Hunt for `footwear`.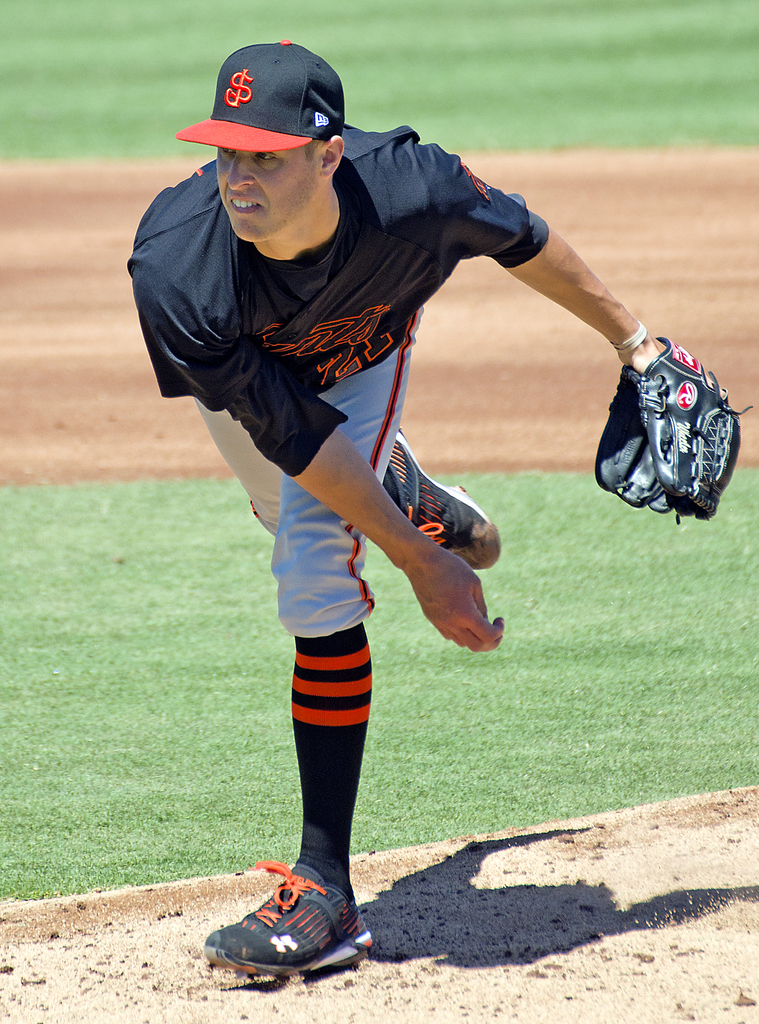
Hunted down at {"x1": 202, "y1": 856, "x2": 371, "y2": 977}.
